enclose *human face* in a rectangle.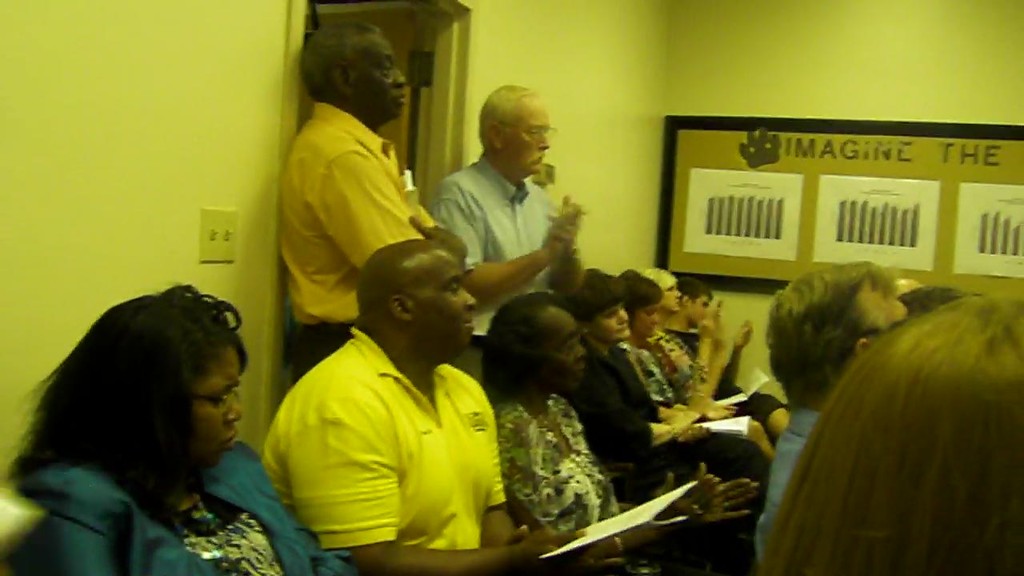
detection(505, 98, 547, 176).
